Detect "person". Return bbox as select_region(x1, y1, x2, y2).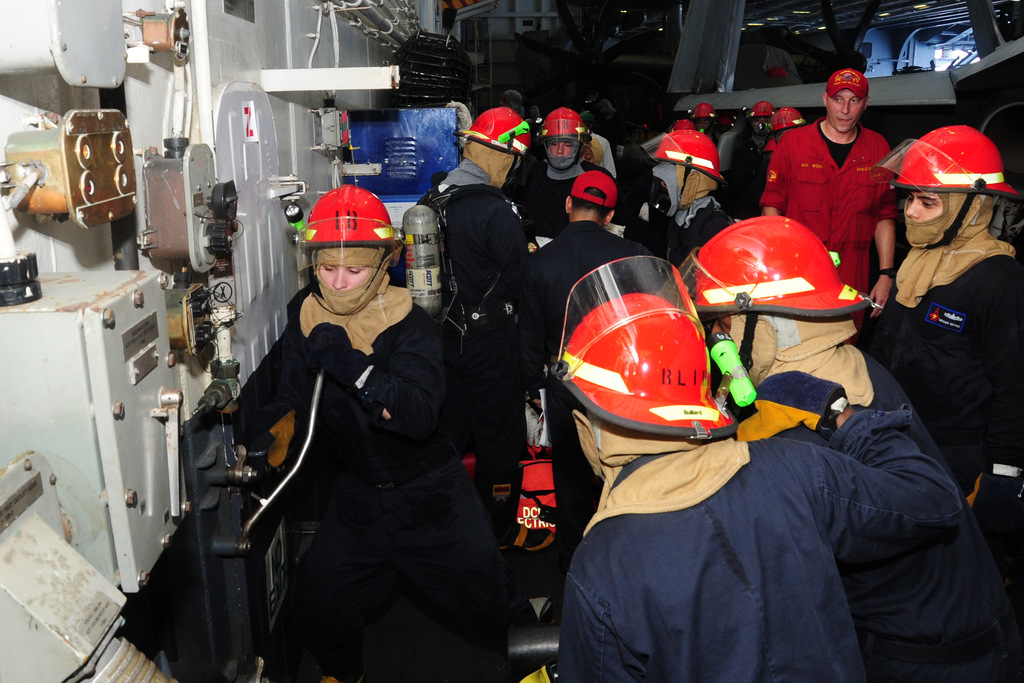
select_region(225, 177, 488, 668).
